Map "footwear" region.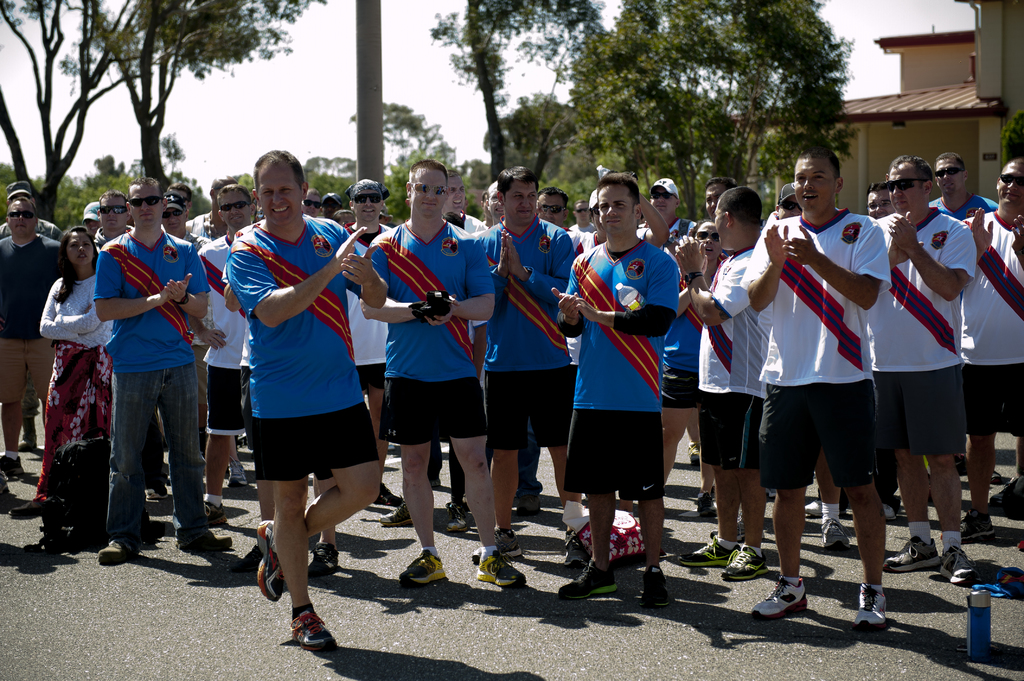
Mapped to bbox=[1, 451, 23, 478].
